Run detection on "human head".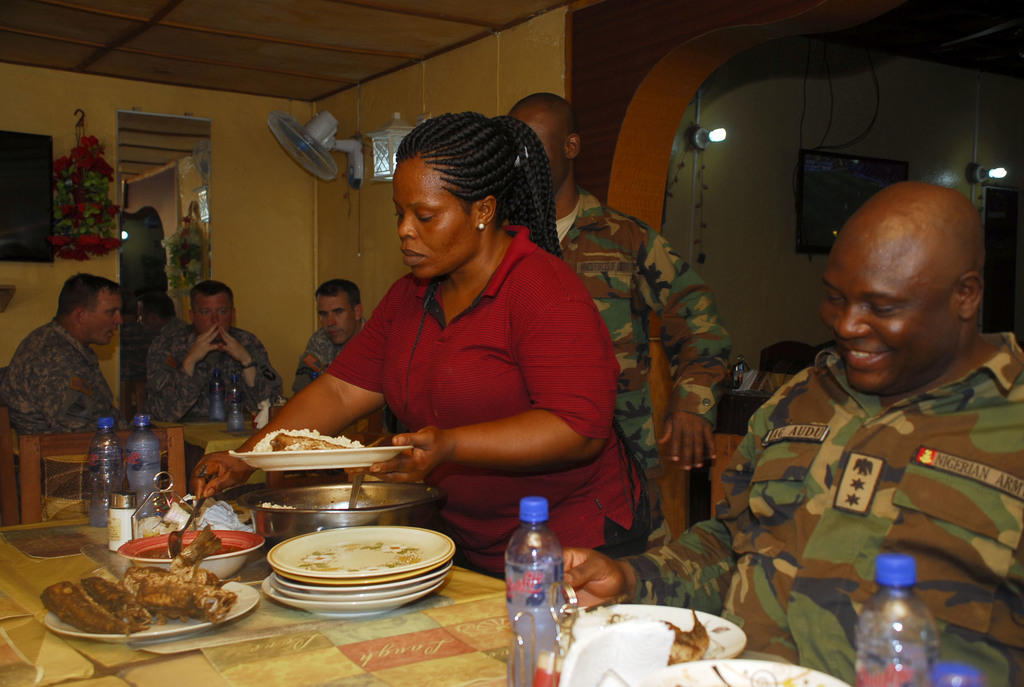
Result: (315,277,369,346).
